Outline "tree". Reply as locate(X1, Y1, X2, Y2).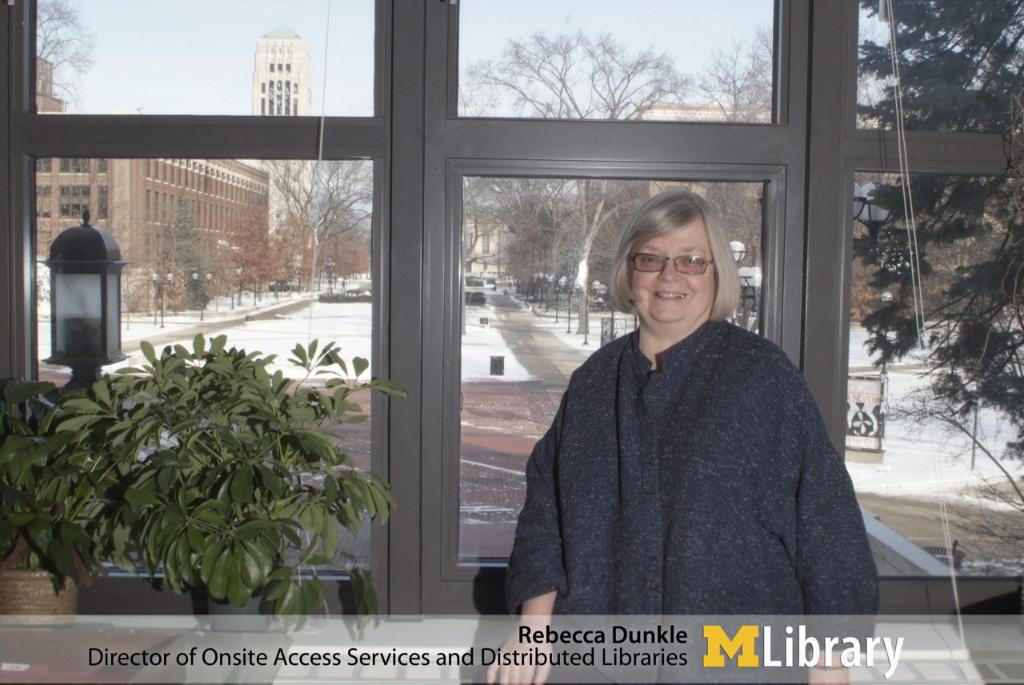
locate(716, 26, 774, 107).
